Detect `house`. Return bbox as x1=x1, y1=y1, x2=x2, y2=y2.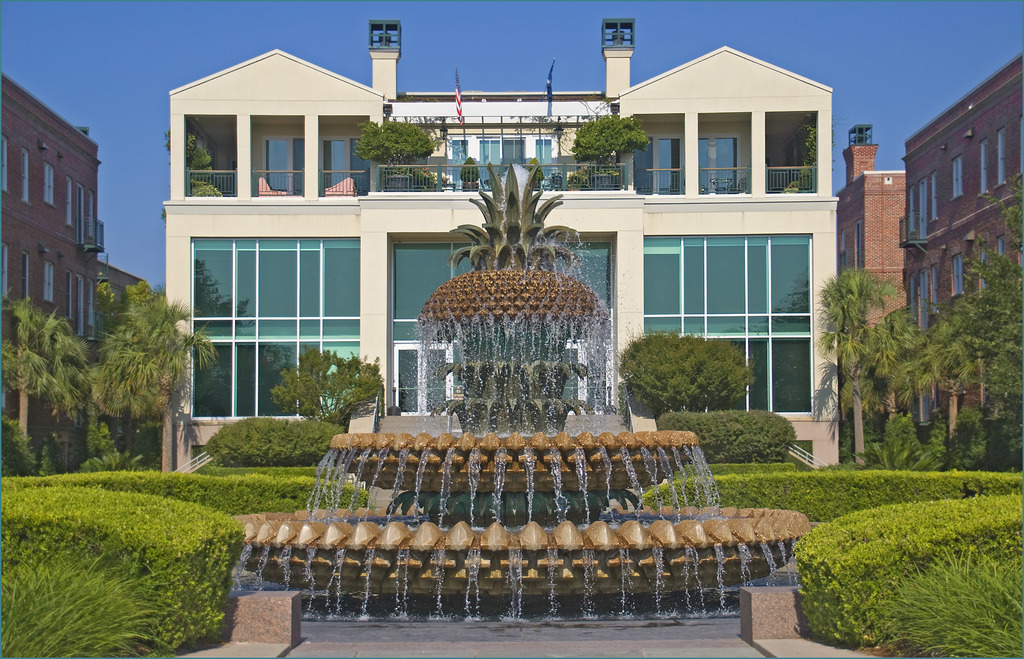
x1=5, y1=75, x2=114, y2=337.
